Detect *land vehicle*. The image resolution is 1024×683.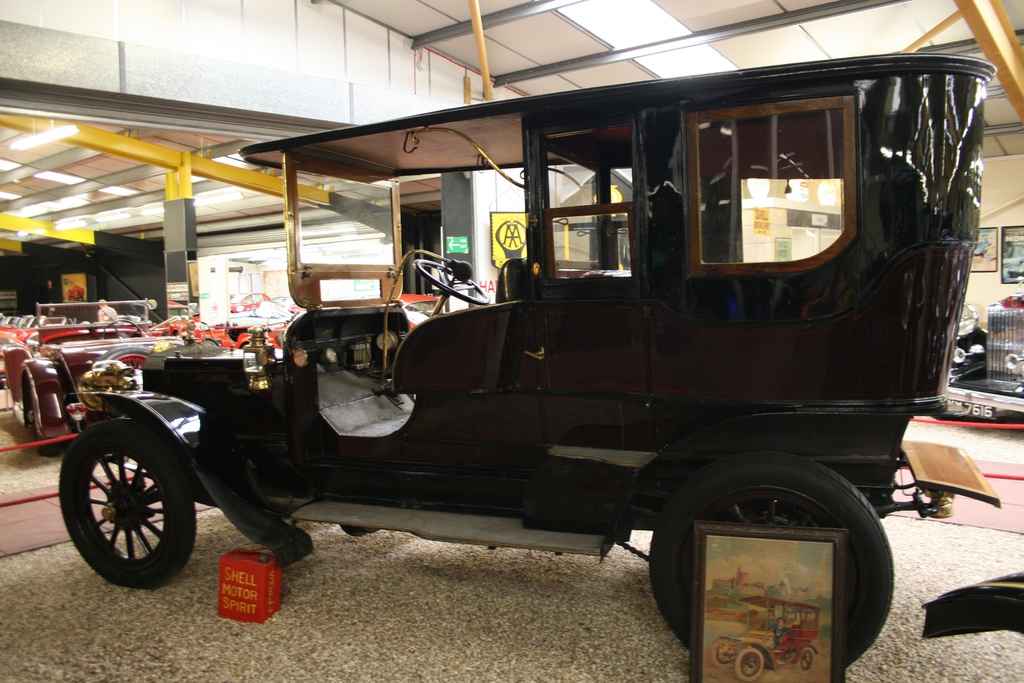
box(7, 295, 184, 449).
